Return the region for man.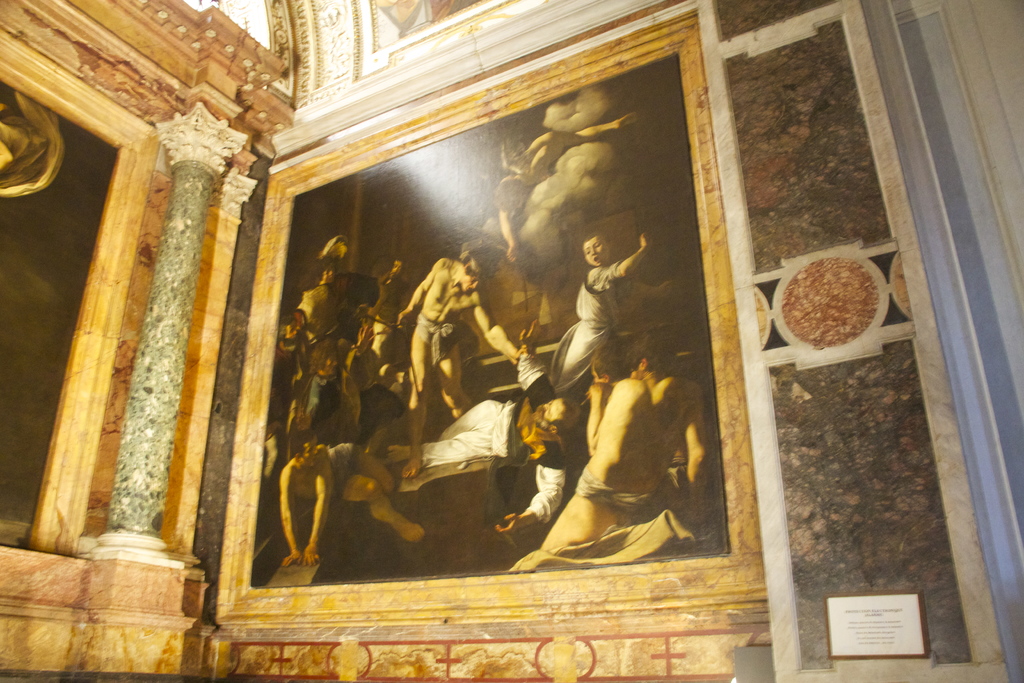
rect(280, 429, 427, 567).
